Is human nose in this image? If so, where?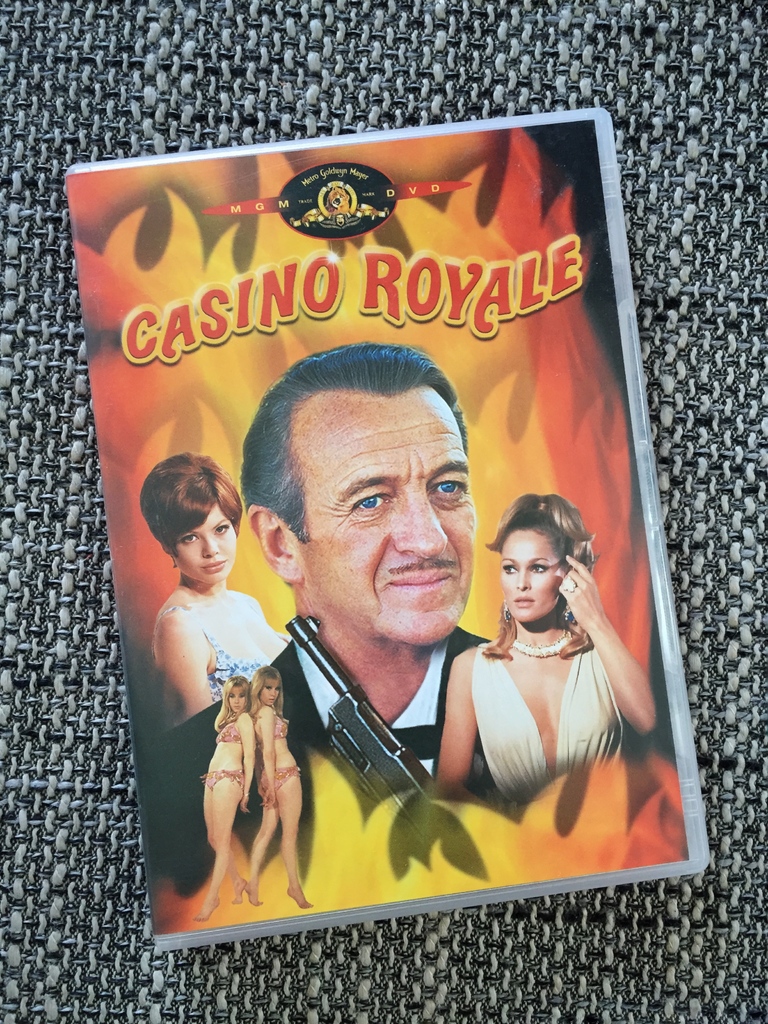
Yes, at left=515, top=570, right=531, bottom=591.
